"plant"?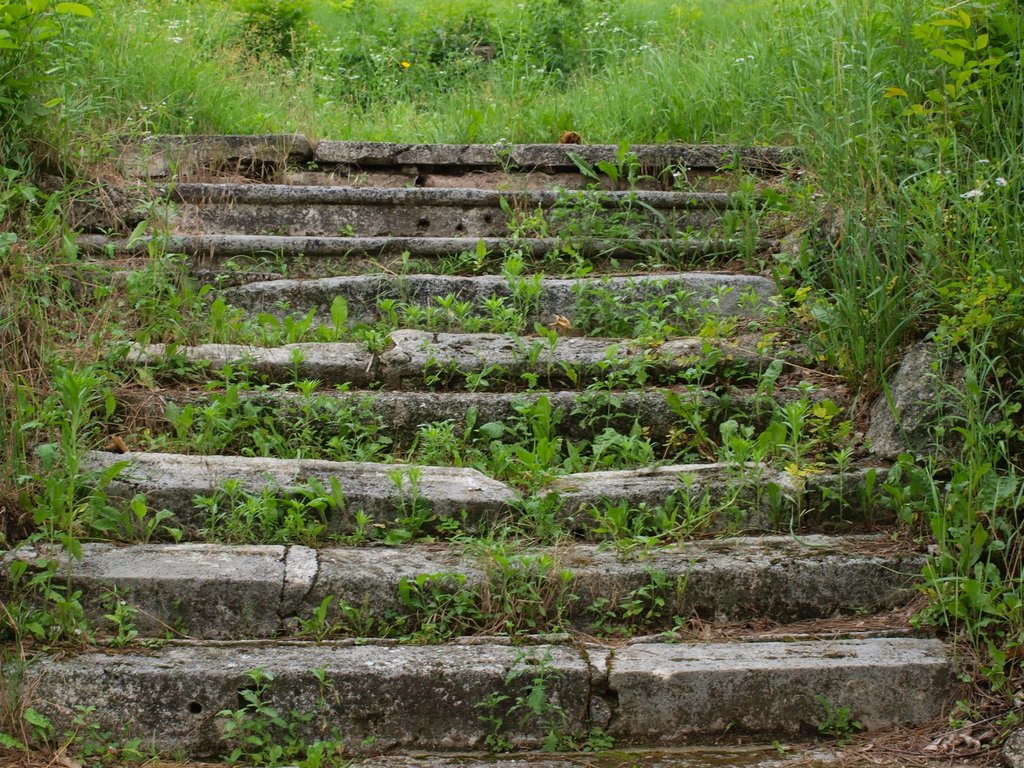
select_region(2, 687, 149, 767)
